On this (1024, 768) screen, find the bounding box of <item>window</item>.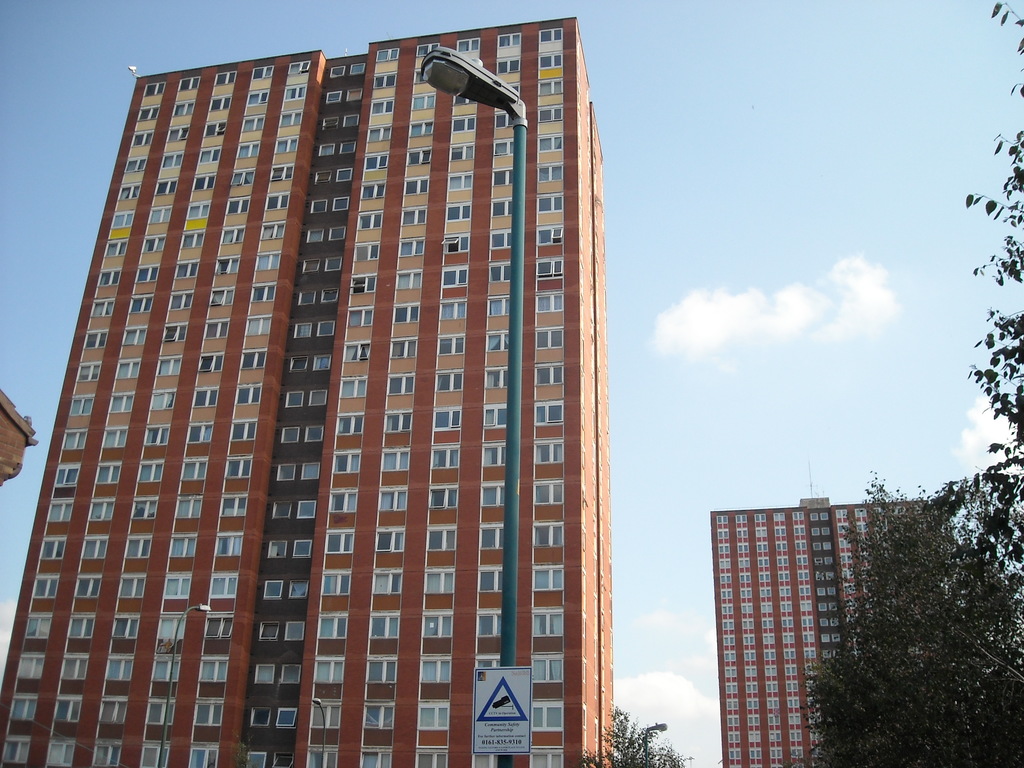
Bounding box: (244, 116, 267, 132).
